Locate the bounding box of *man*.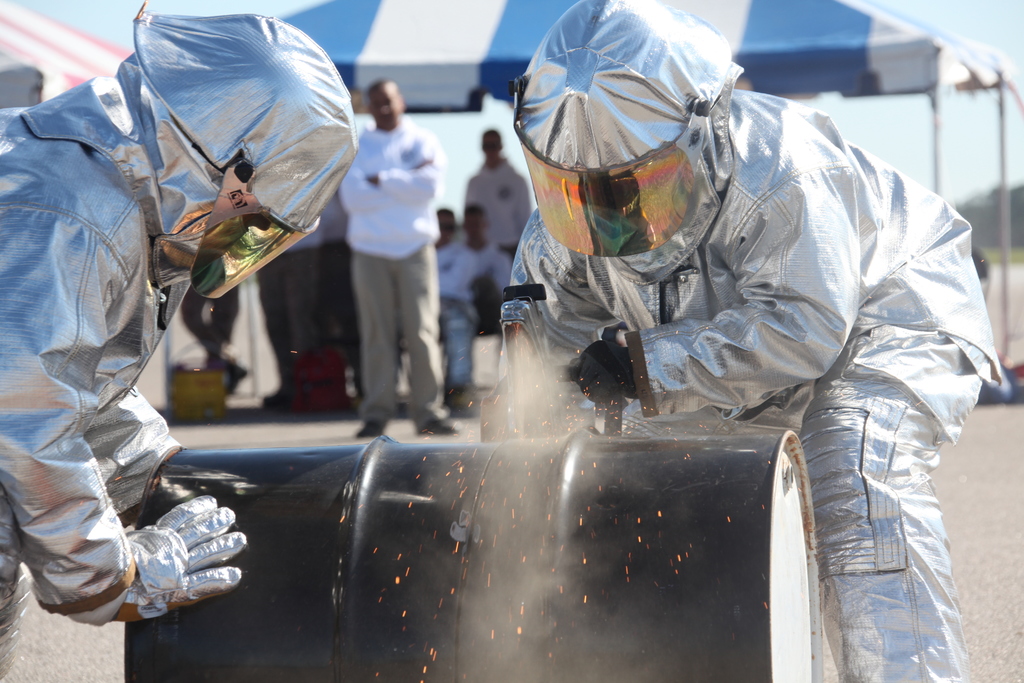
Bounding box: box(436, 208, 457, 398).
